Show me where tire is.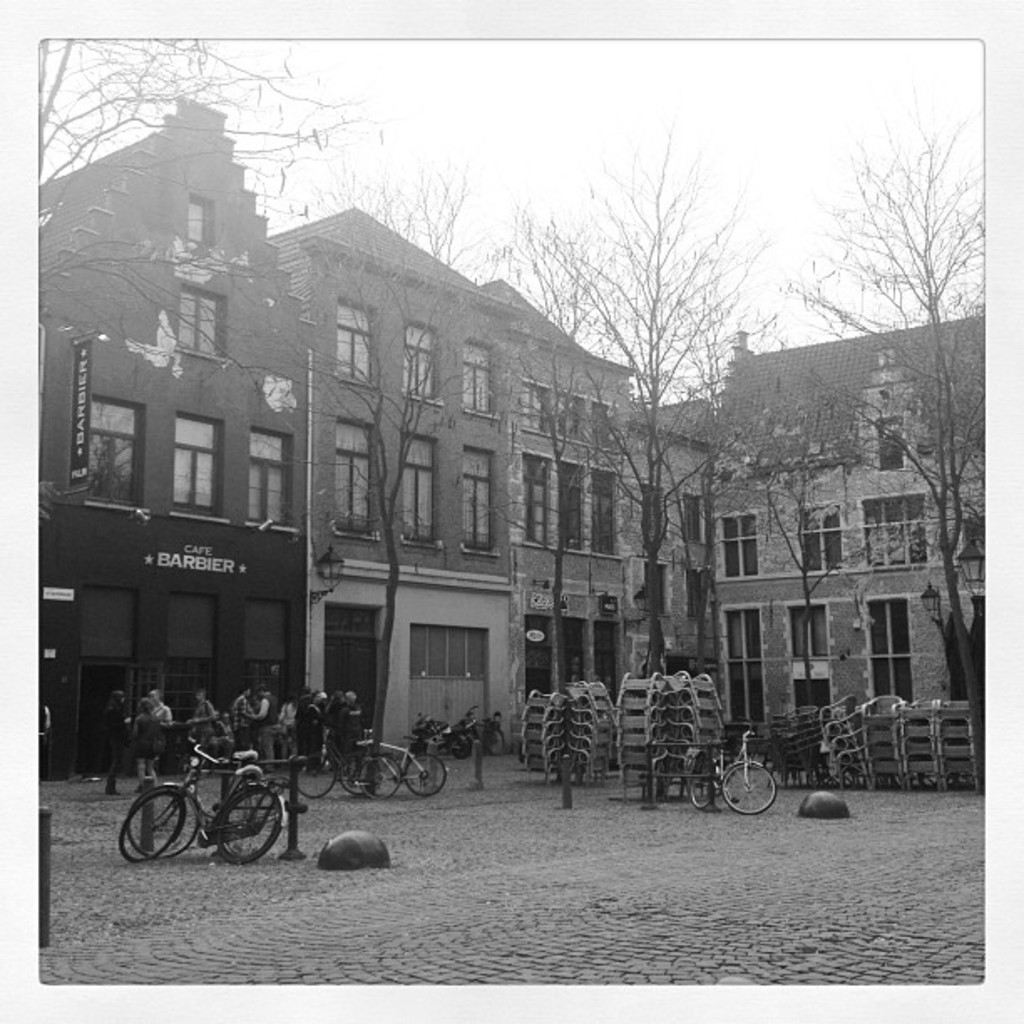
tire is at region(120, 783, 204, 857).
